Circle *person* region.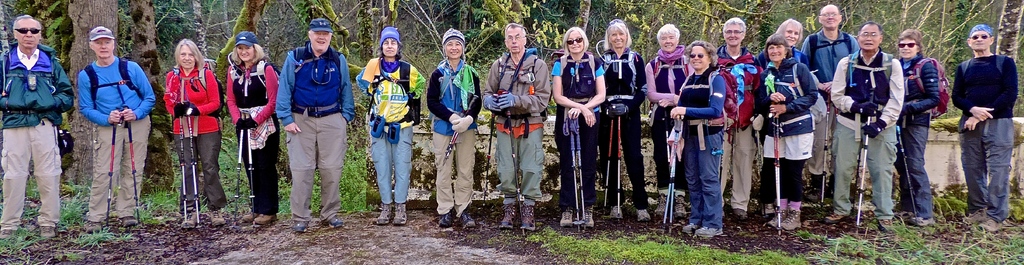
Region: l=670, t=44, r=730, b=231.
